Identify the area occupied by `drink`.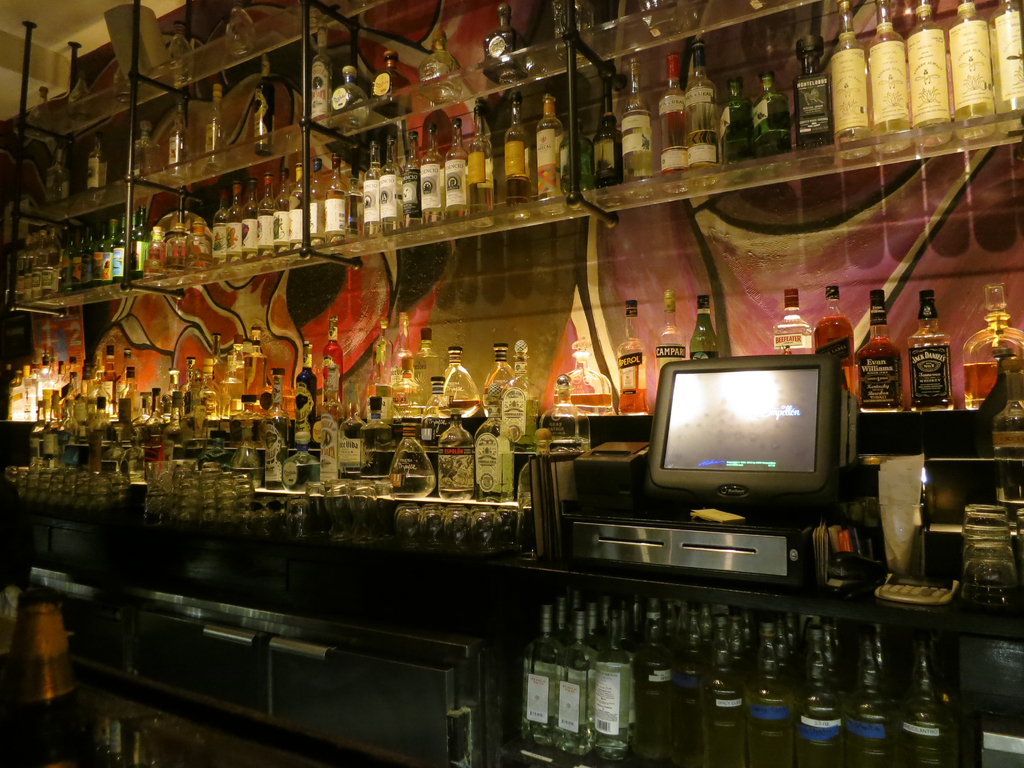
Area: box(539, 98, 563, 213).
